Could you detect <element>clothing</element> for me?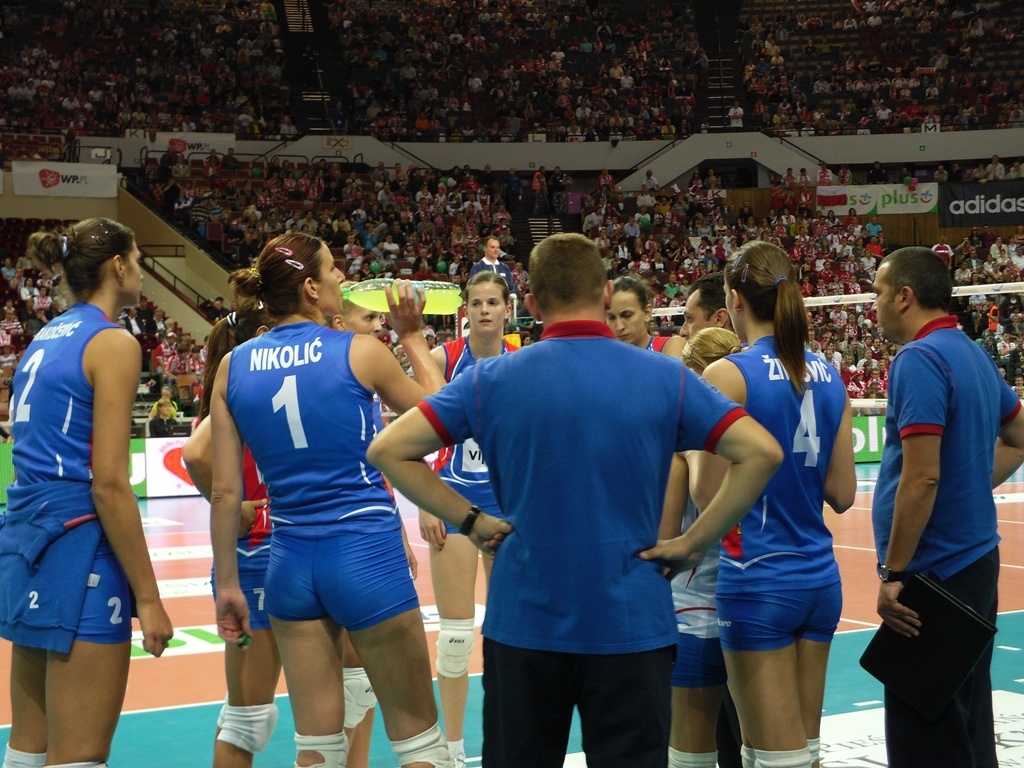
Detection result: <box>203,439,284,627</box>.
